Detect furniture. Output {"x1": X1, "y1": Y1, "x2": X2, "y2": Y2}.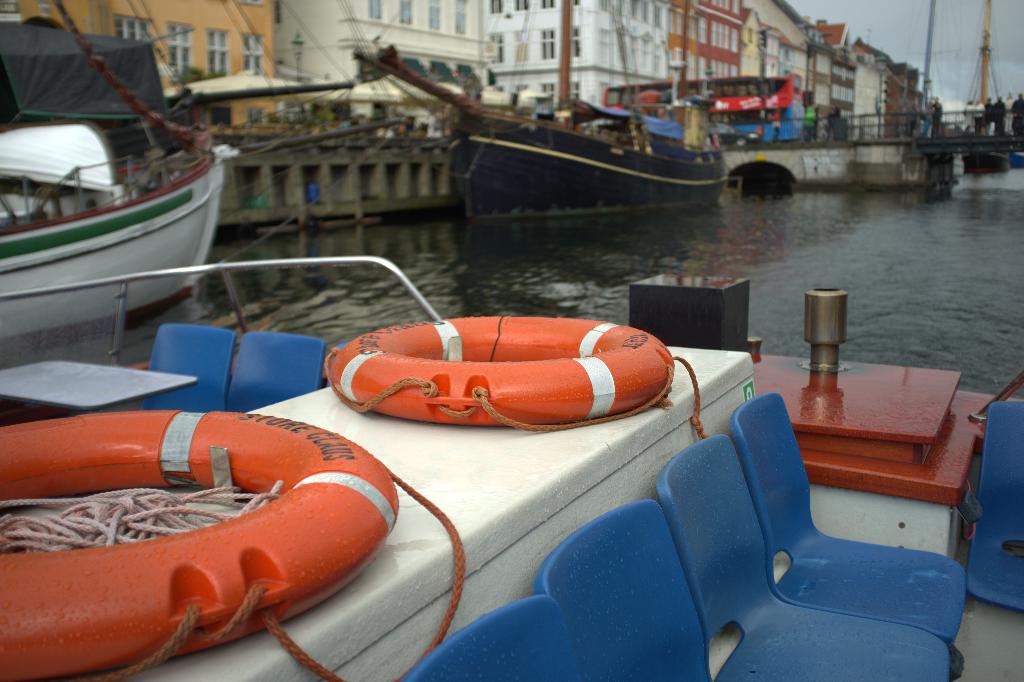
{"x1": 962, "y1": 404, "x2": 1023, "y2": 612}.
